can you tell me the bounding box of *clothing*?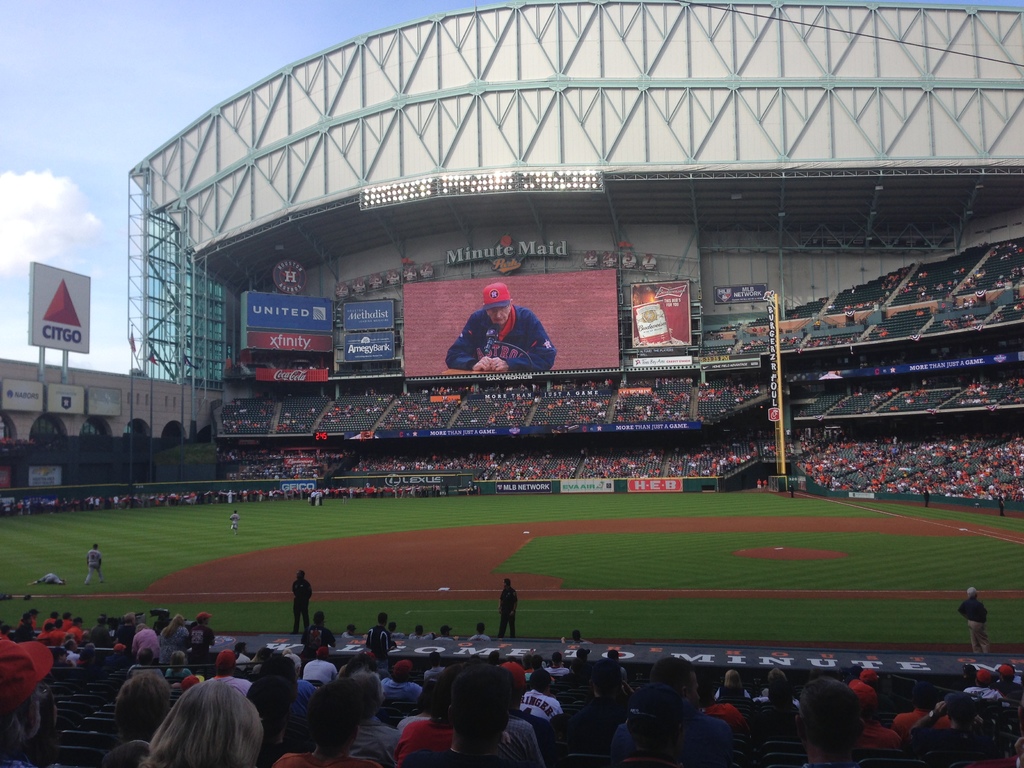
crop(228, 512, 242, 533).
